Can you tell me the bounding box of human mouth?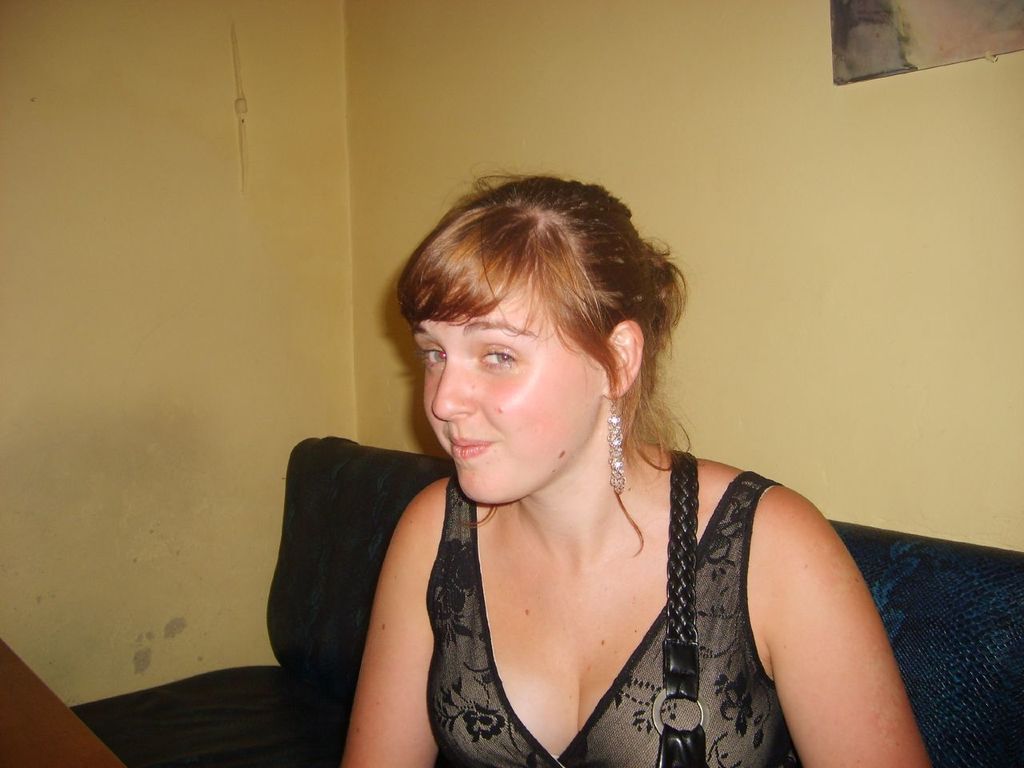
[x1=452, y1=432, x2=491, y2=462].
